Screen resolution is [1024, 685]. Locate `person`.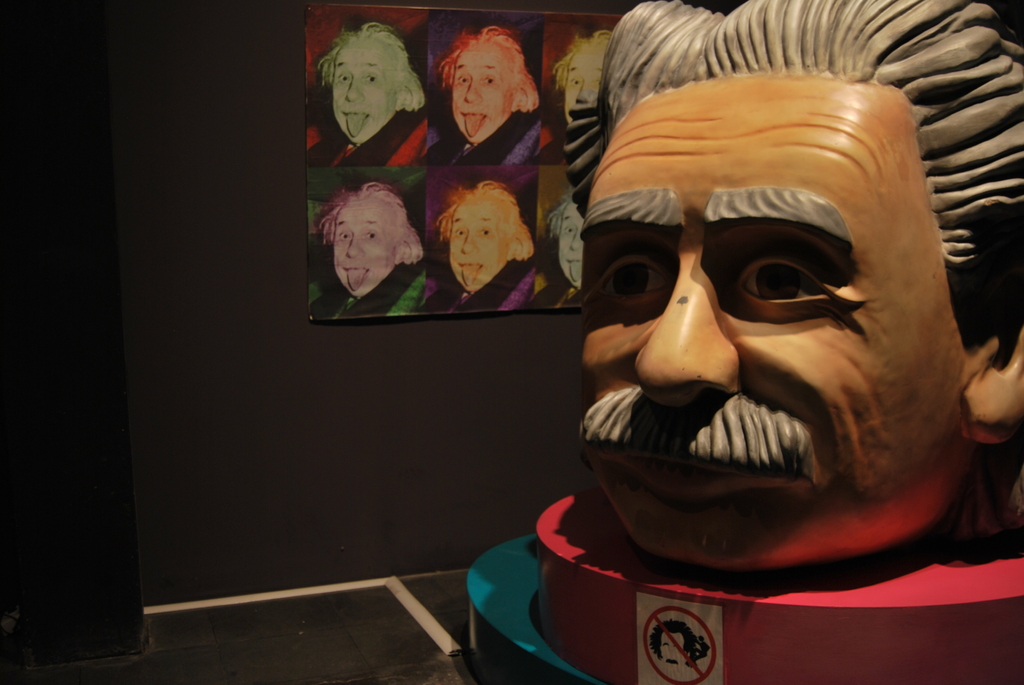
530 184 582 311.
